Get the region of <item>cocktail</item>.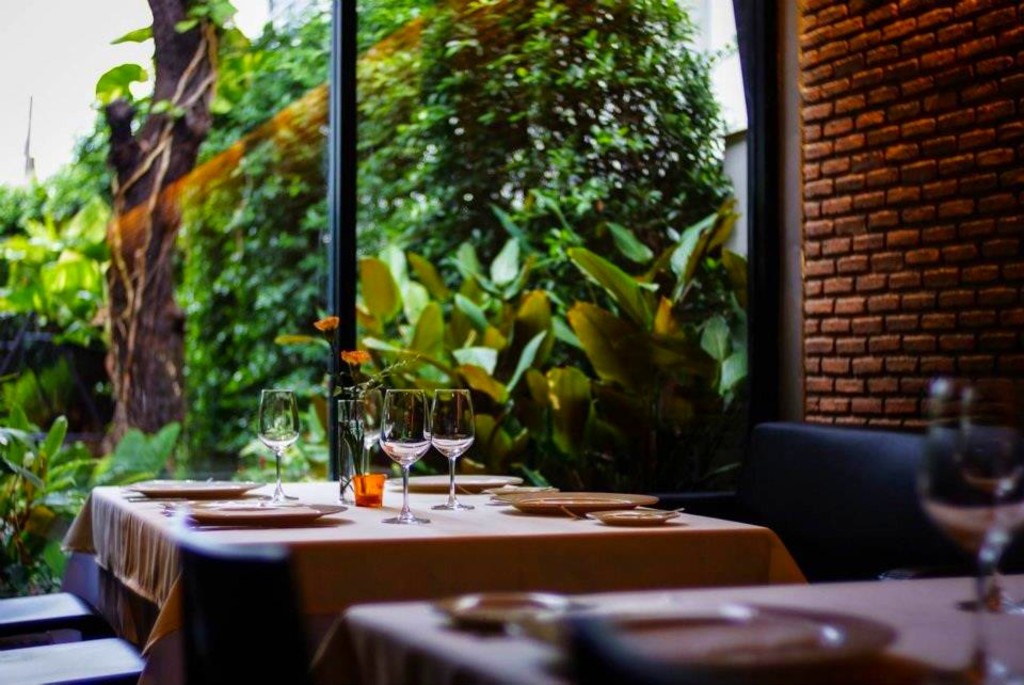
<box>428,395,479,509</box>.
